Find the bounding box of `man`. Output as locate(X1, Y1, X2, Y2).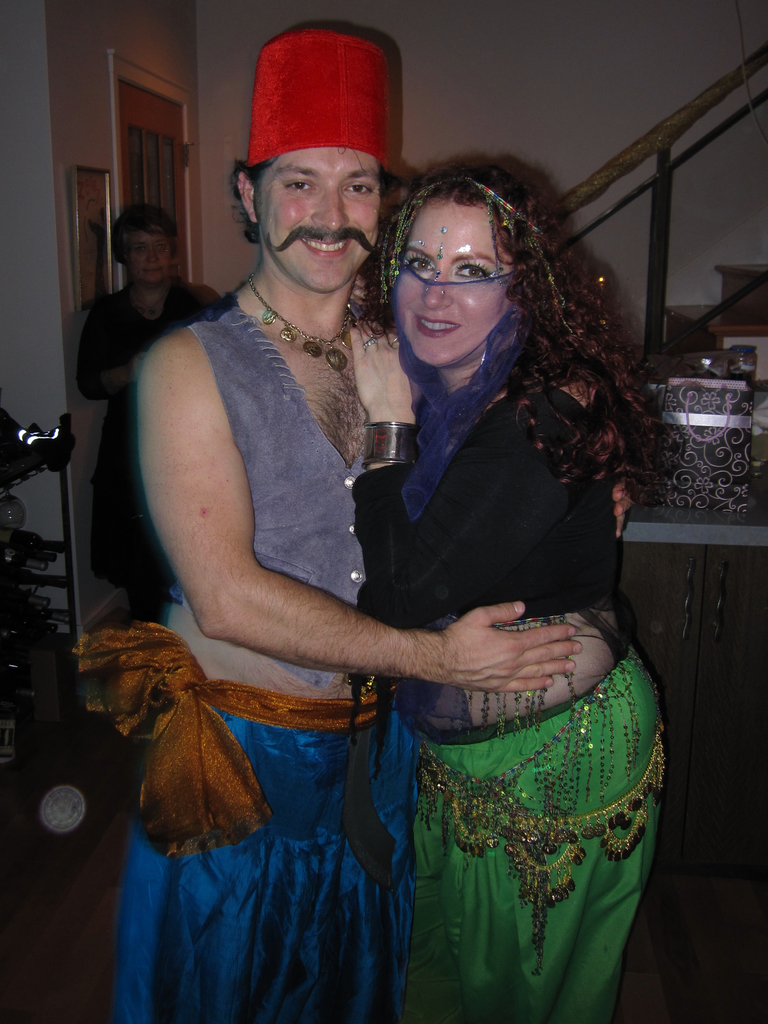
locate(174, 123, 637, 950).
